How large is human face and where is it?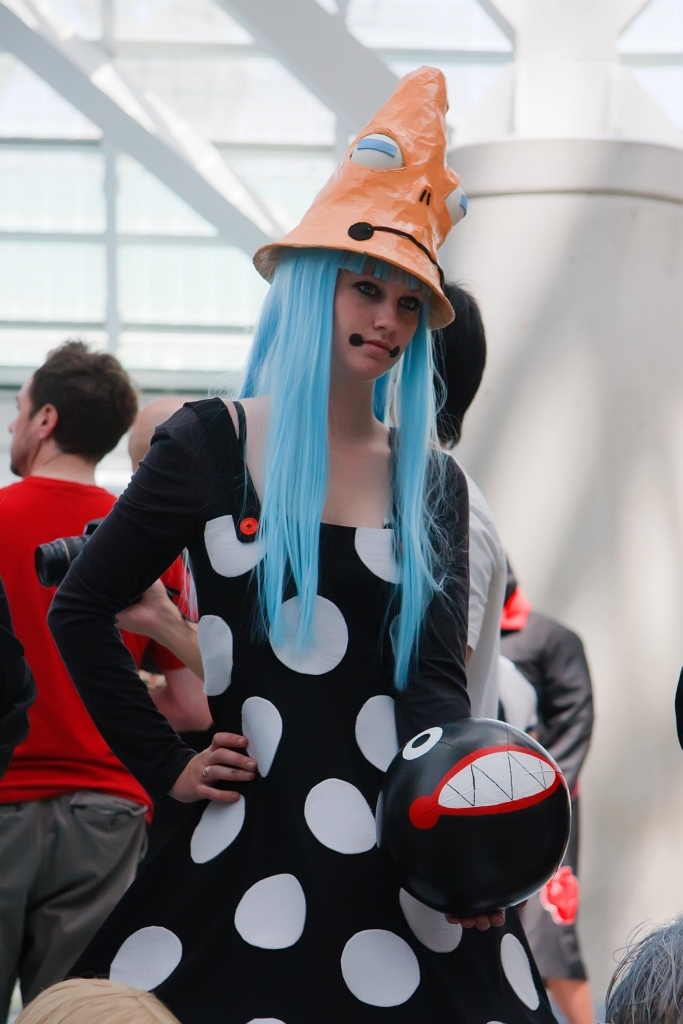
Bounding box: x1=334, y1=283, x2=419, y2=374.
